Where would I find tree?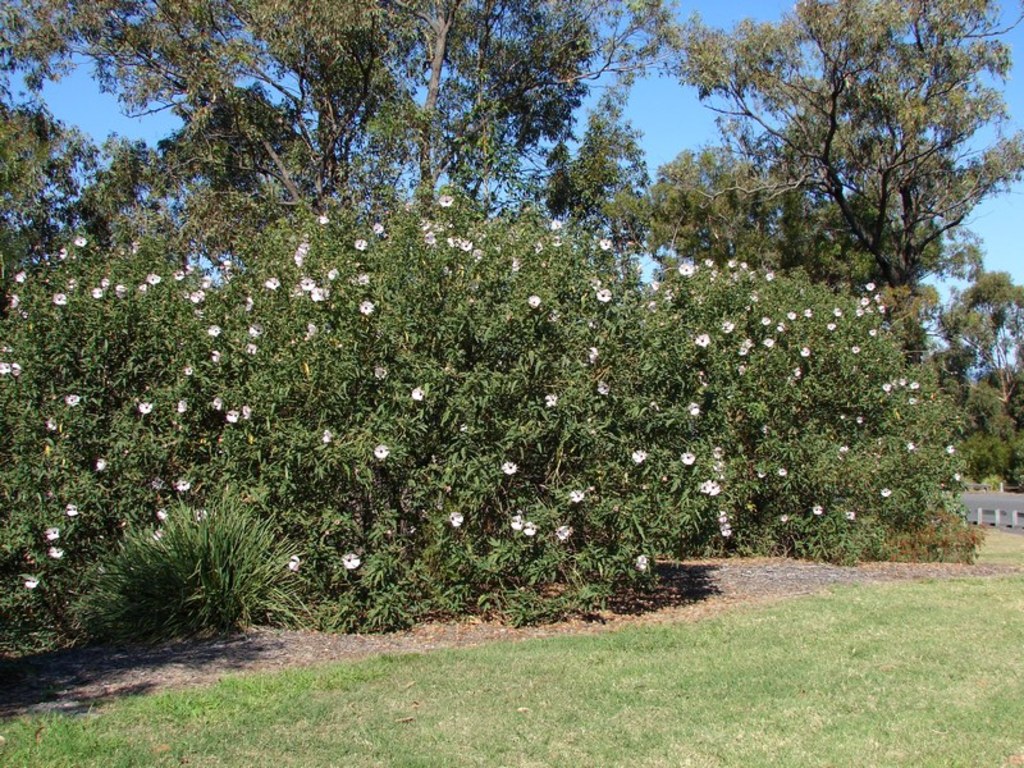
At [left=0, top=0, right=1023, bottom=493].
